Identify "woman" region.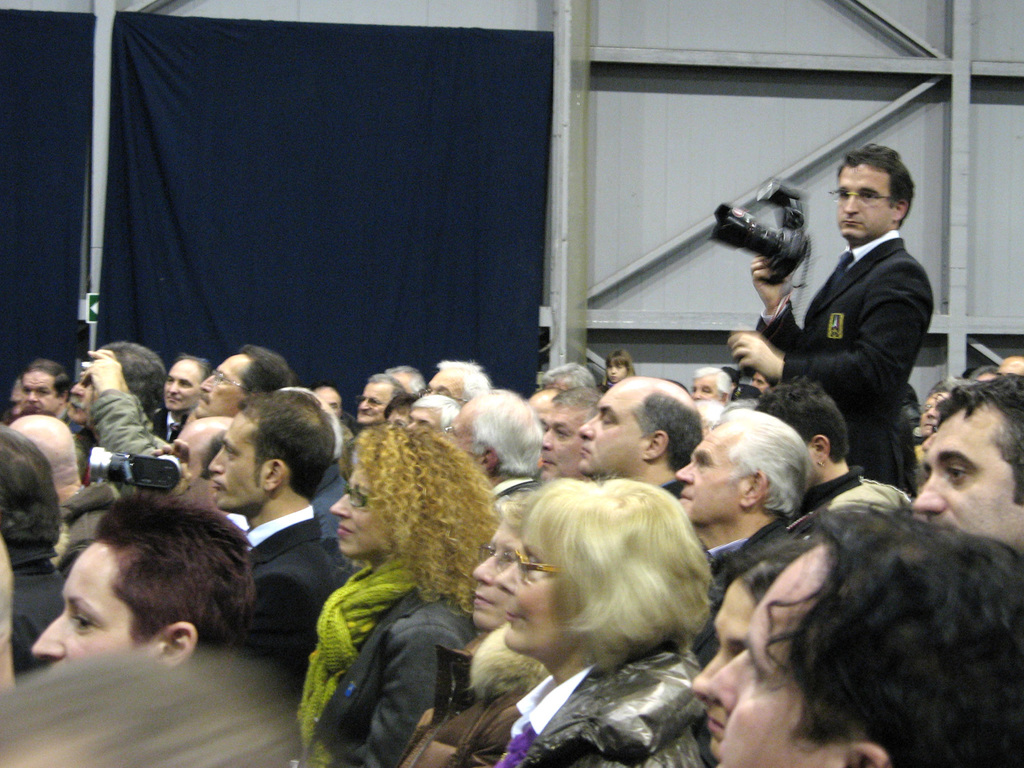
Region: region(692, 544, 815, 767).
